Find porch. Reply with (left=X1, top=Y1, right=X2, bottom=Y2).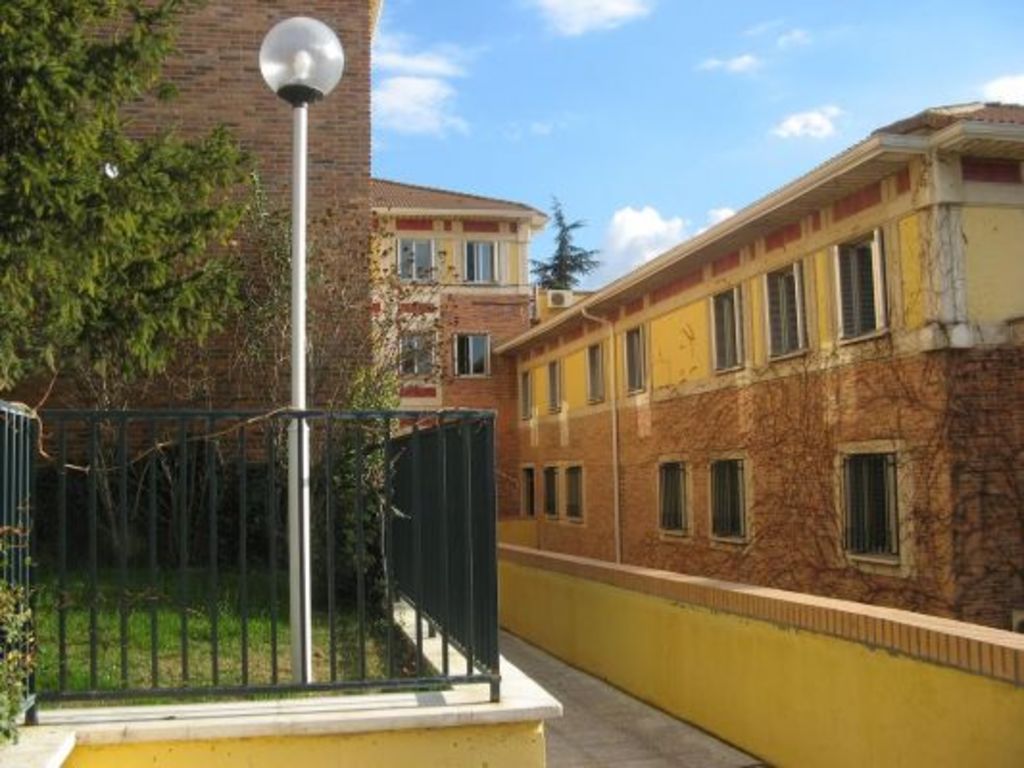
(left=0, top=396, right=500, bottom=766).
